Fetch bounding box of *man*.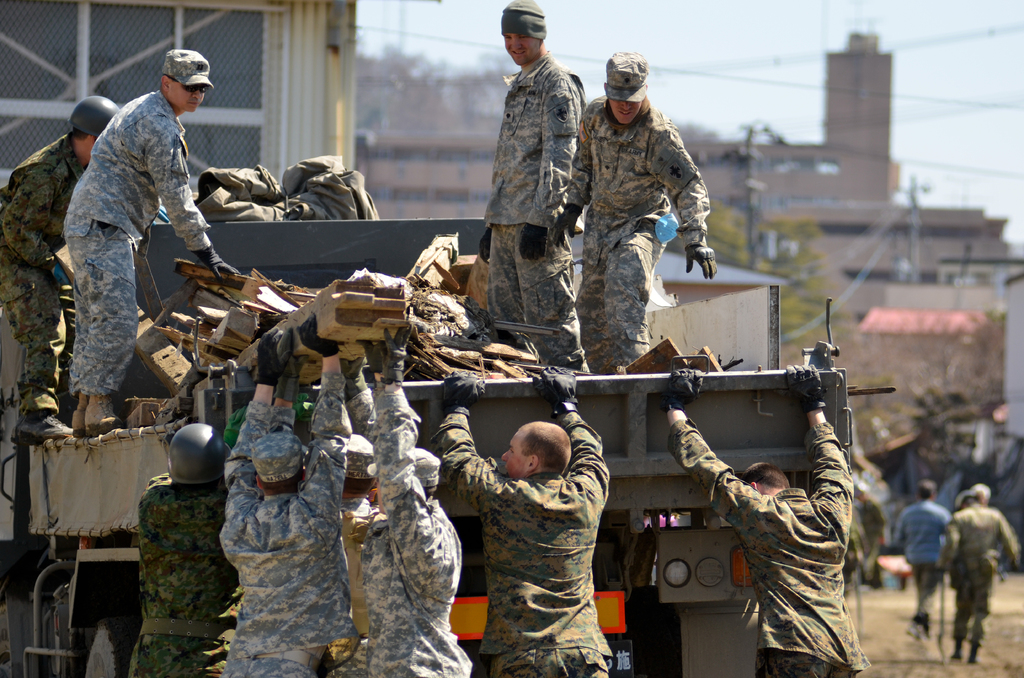
Bbox: (left=431, top=362, right=614, bottom=677).
